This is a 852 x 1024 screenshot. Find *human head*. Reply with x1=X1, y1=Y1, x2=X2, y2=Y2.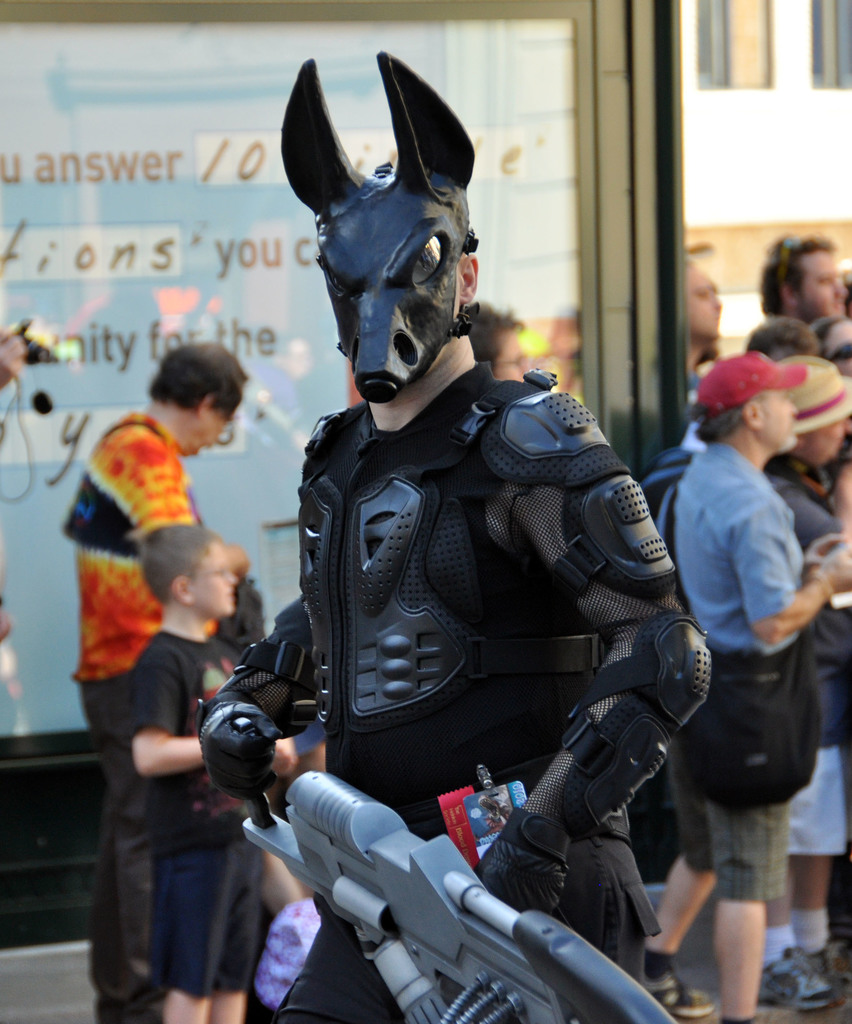
x1=808, y1=308, x2=851, y2=383.
